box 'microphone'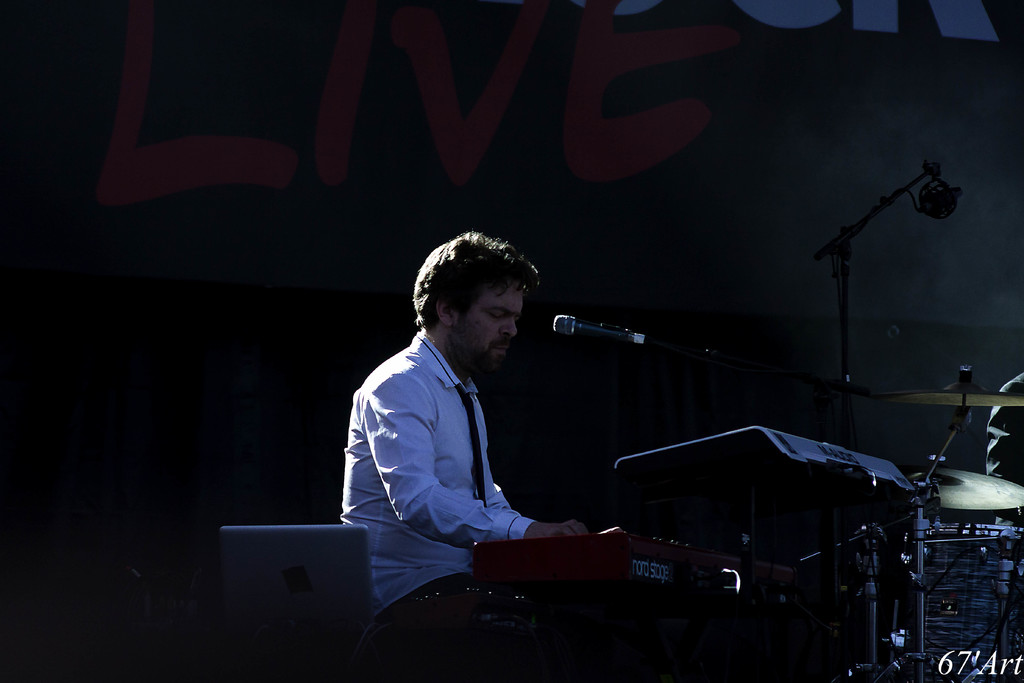
bbox(551, 310, 668, 372)
